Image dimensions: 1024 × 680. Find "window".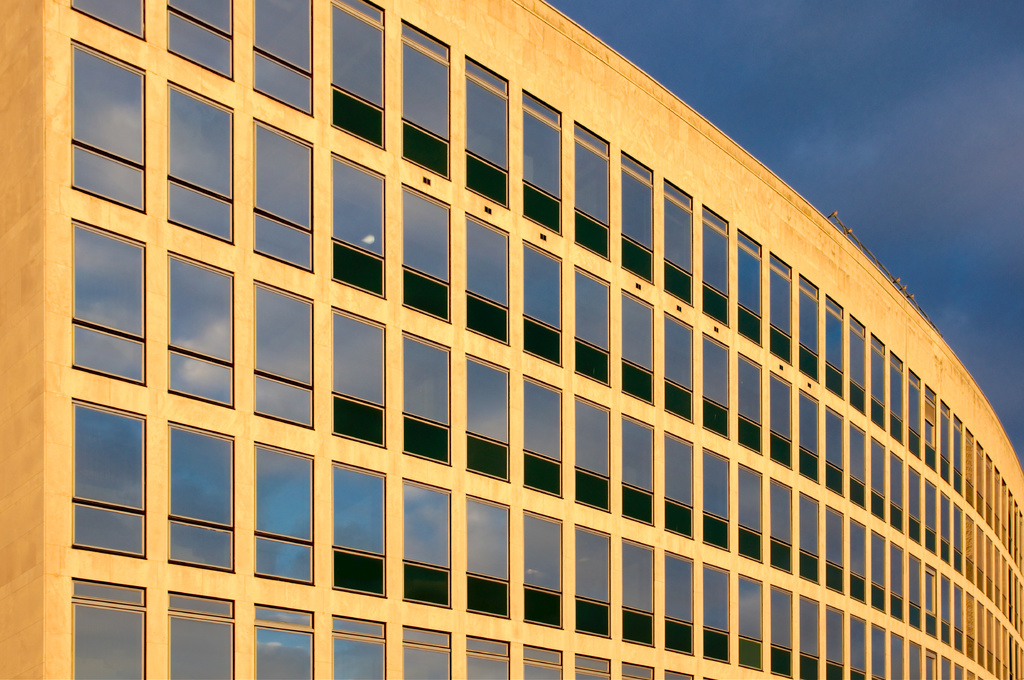
bbox(955, 664, 965, 679).
